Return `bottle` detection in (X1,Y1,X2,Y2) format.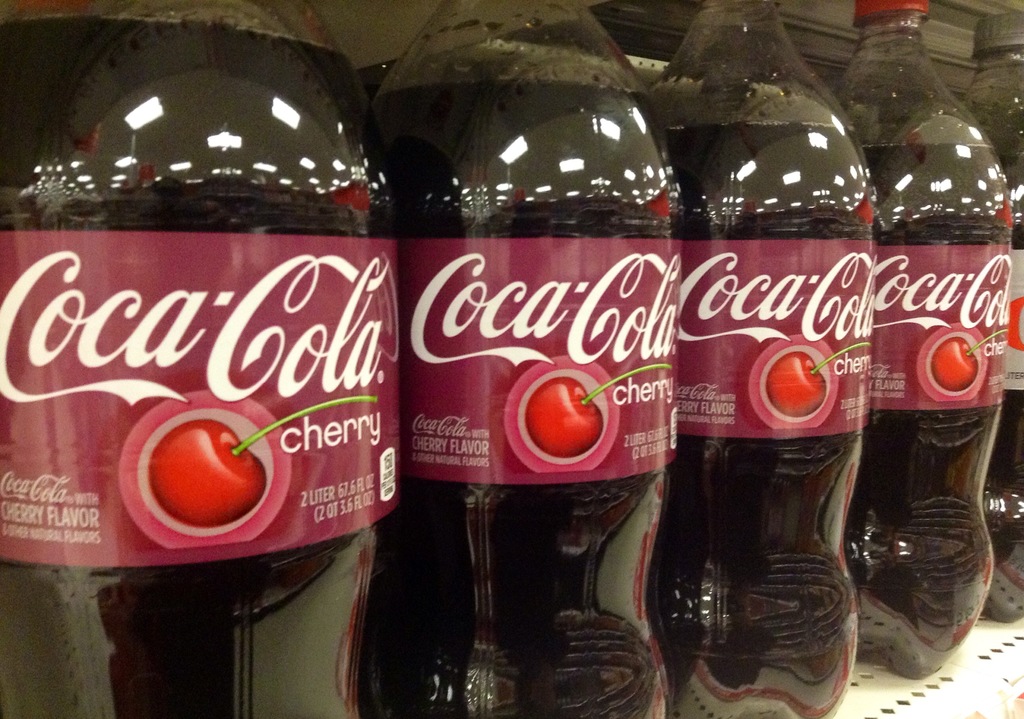
(352,1,687,718).
